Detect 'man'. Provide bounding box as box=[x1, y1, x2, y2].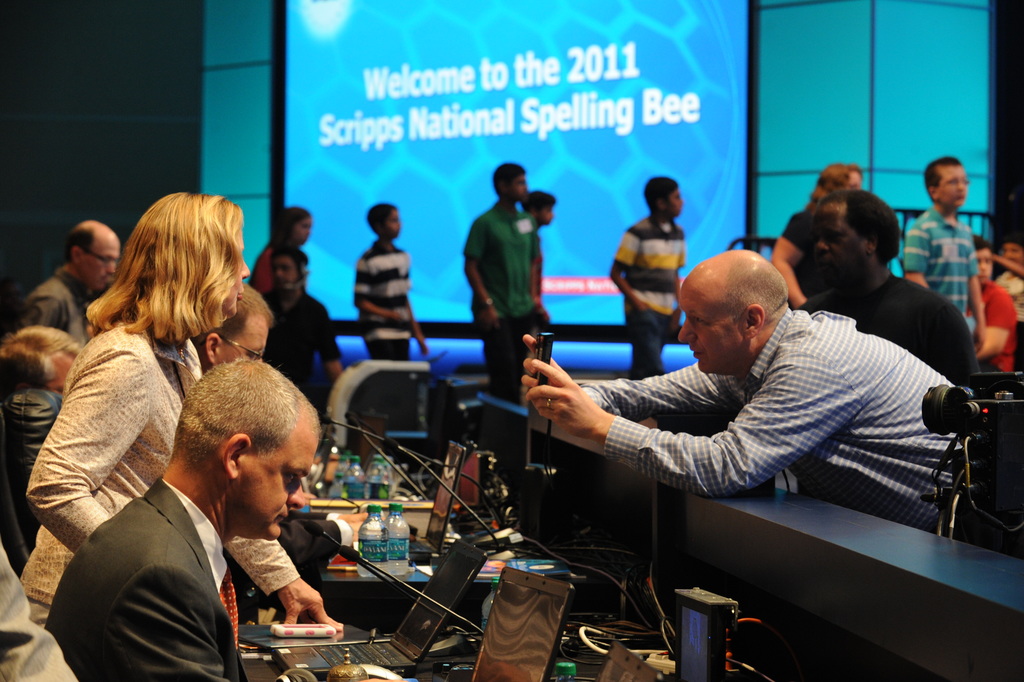
box=[798, 188, 982, 387].
